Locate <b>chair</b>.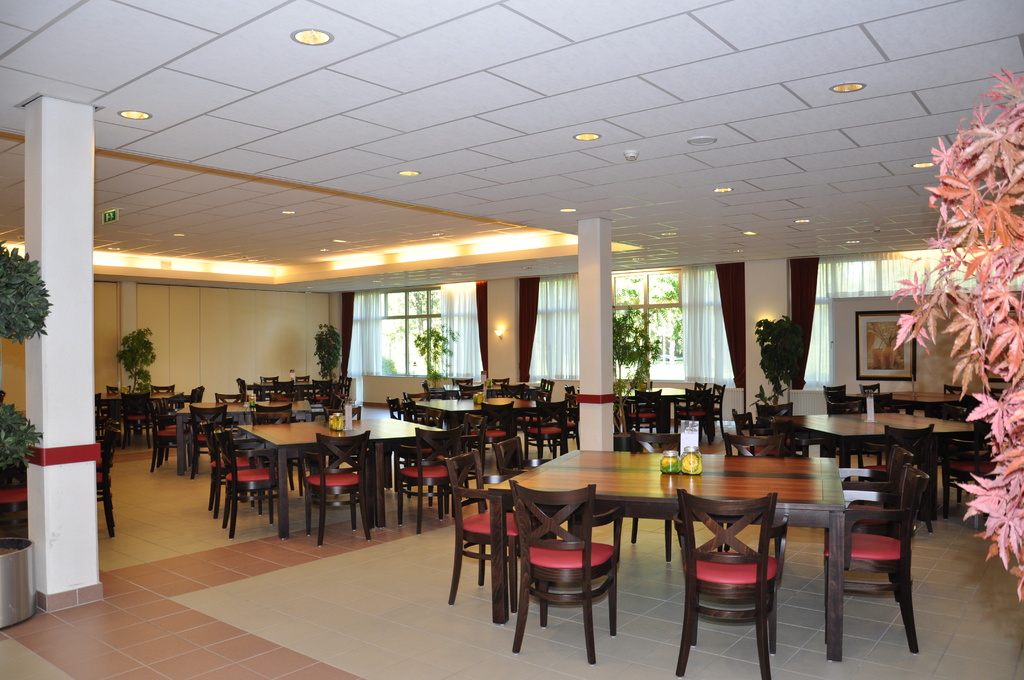
Bounding box: detection(220, 419, 282, 539).
